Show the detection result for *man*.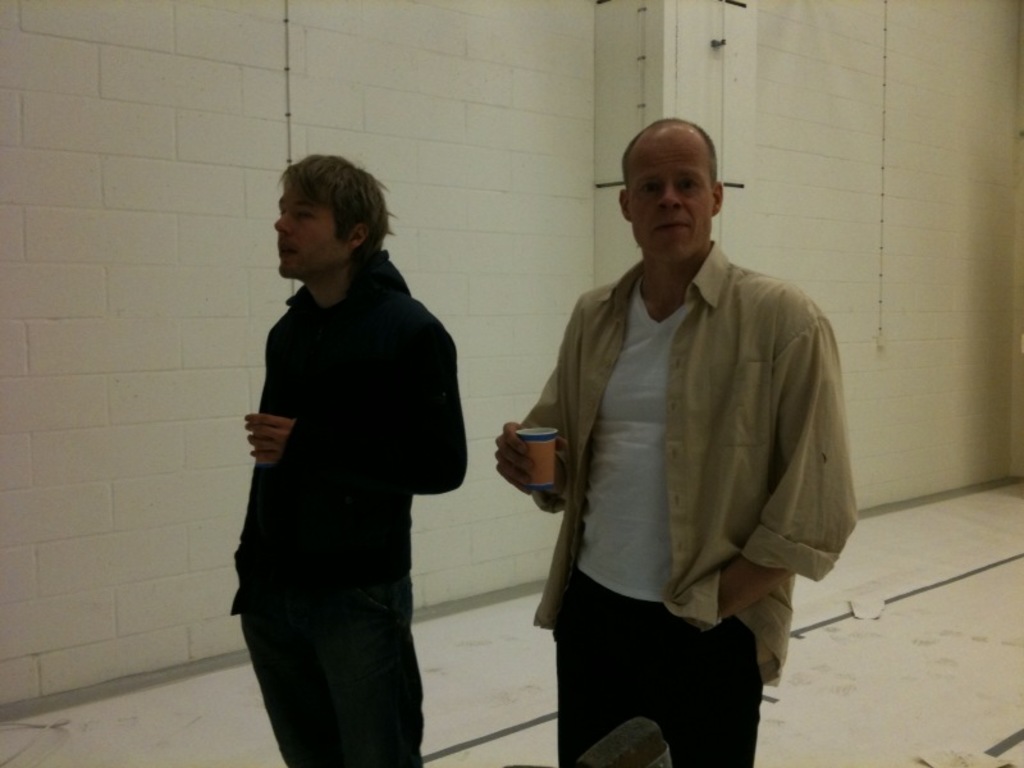
l=206, t=174, r=477, b=763.
